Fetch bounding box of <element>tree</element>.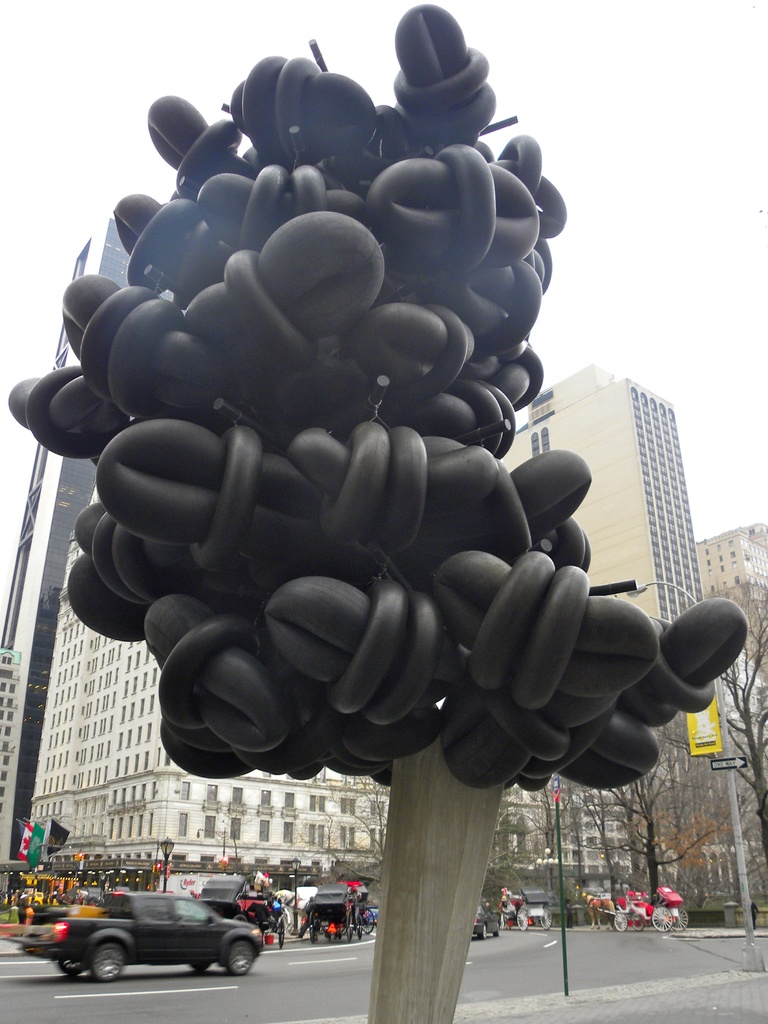
Bbox: bbox=(689, 579, 767, 892).
